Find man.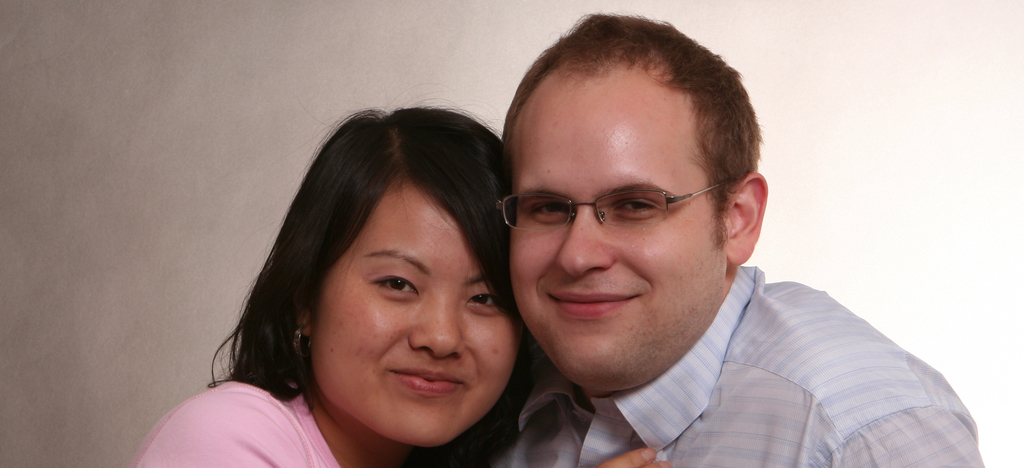
458/13/1023/467.
